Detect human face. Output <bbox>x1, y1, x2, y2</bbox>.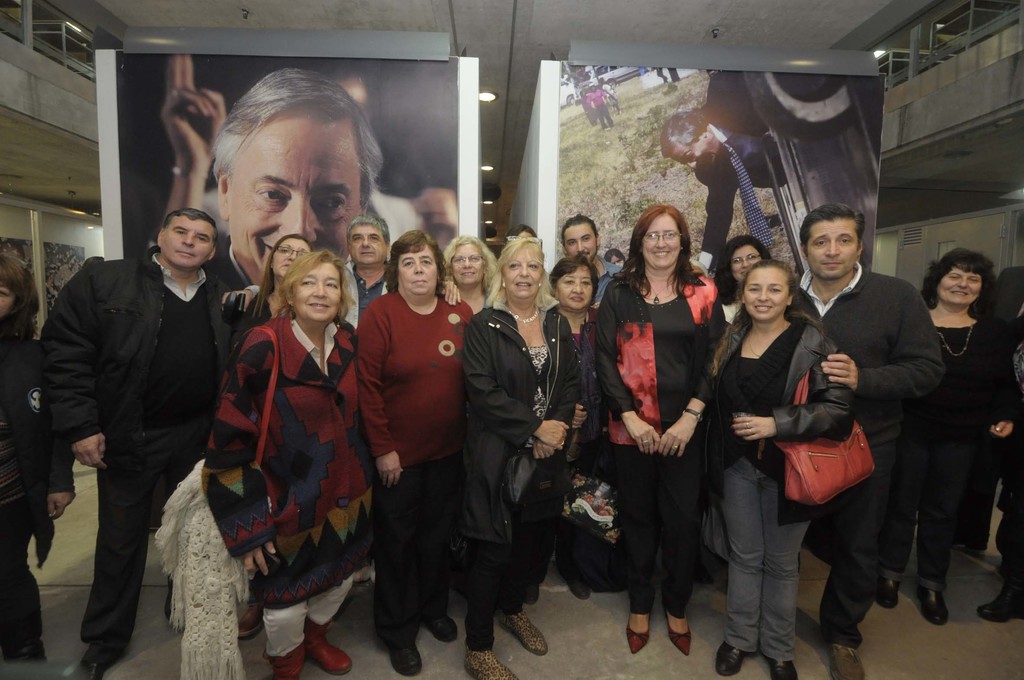
<bbox>669, 133, 719, 170</bbox>.
